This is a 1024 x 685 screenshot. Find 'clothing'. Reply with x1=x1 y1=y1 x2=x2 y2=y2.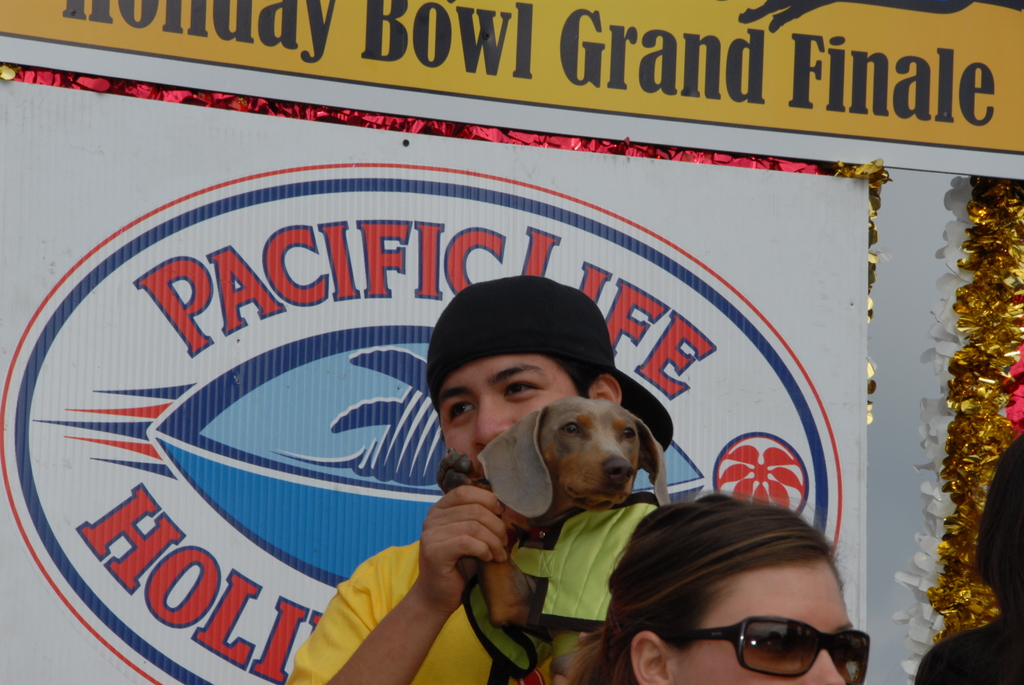
x1=285 y1=513 x2=553 y2=684.
